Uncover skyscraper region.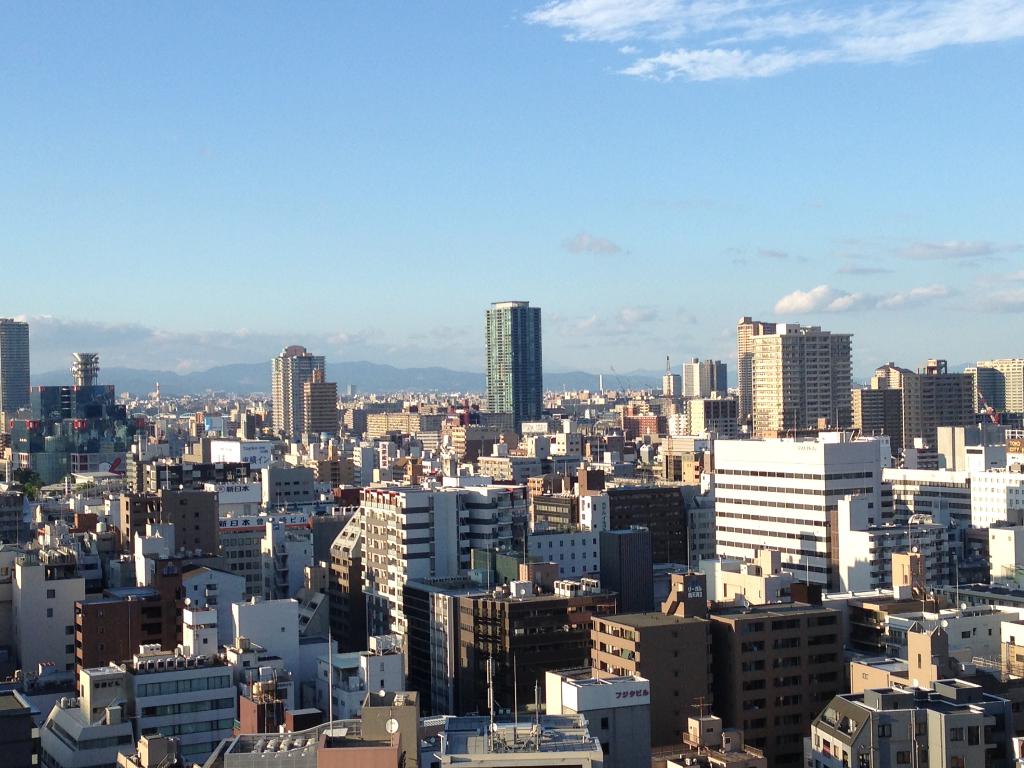
Uncovered: box=[749, 320, 857, 439].
